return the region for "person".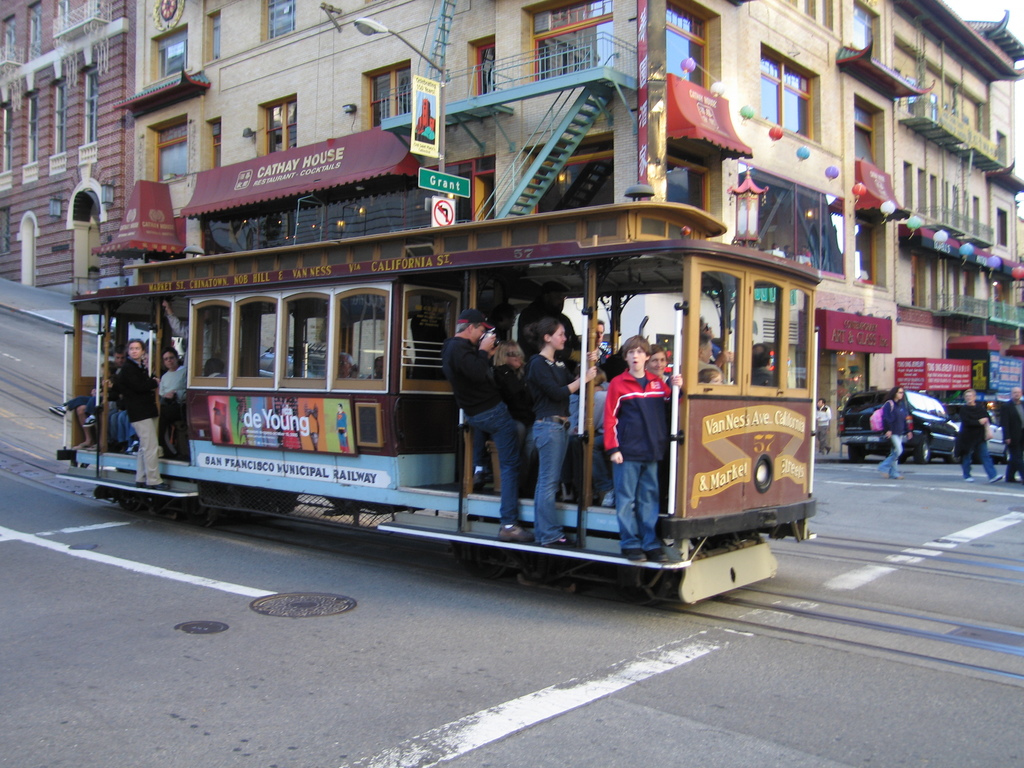
rect(875, 380, 915, 481).
